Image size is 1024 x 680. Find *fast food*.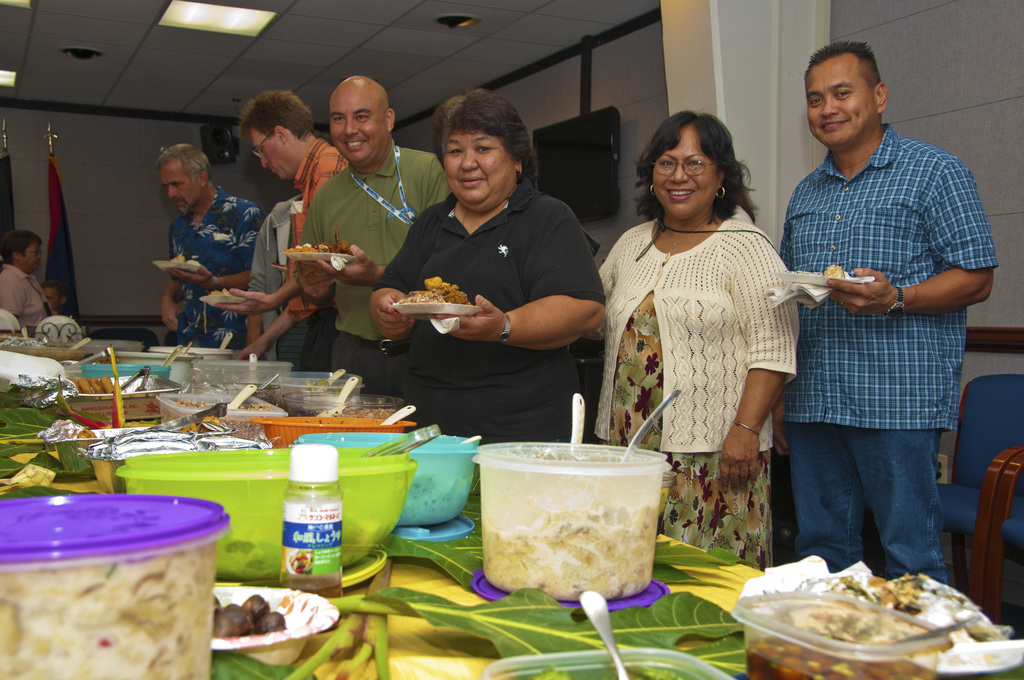
box=[74, 375, 115, 389].
